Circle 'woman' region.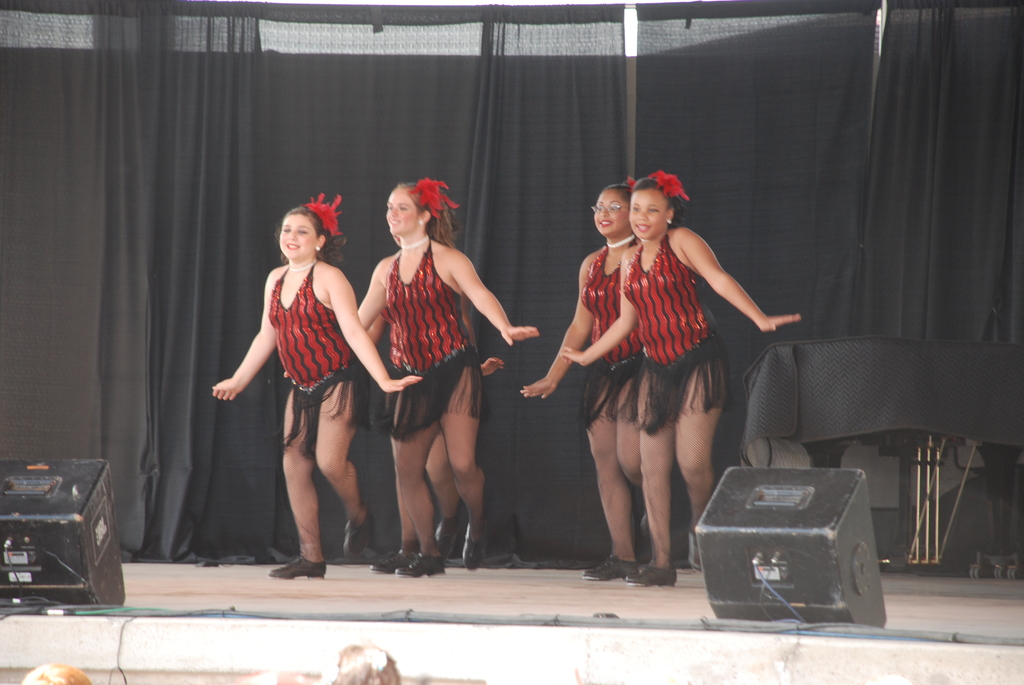
Region: bbox(517, 177, 646, 591).
